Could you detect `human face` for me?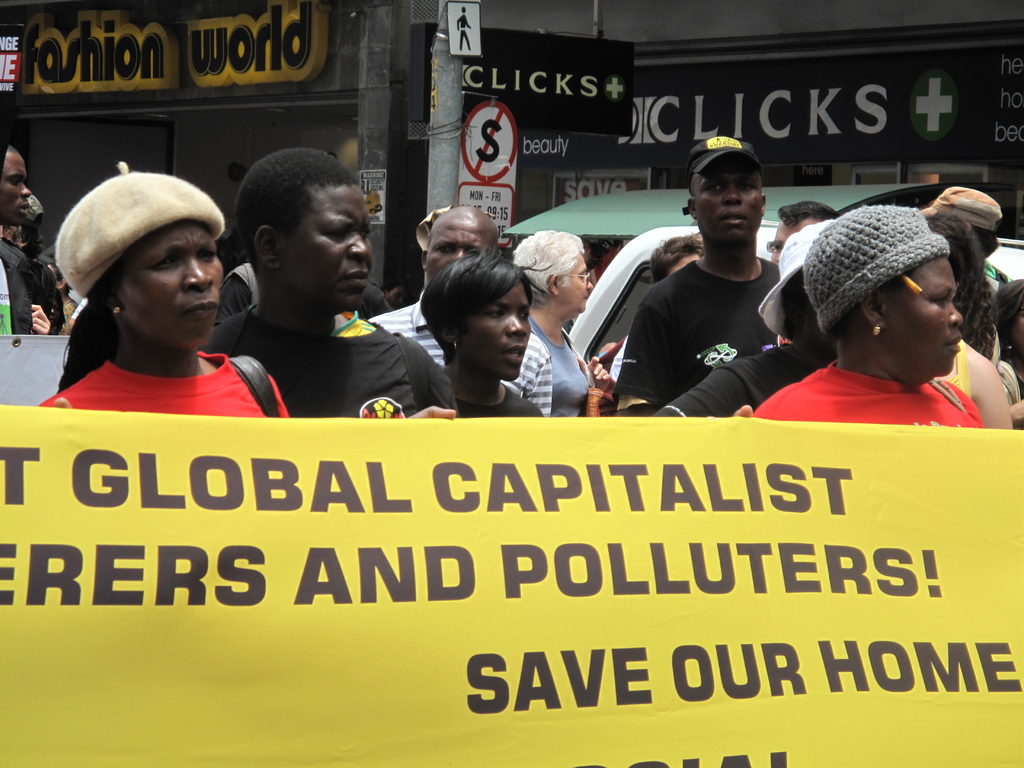
Detection result: select_region(697, 159, 762, 243).
